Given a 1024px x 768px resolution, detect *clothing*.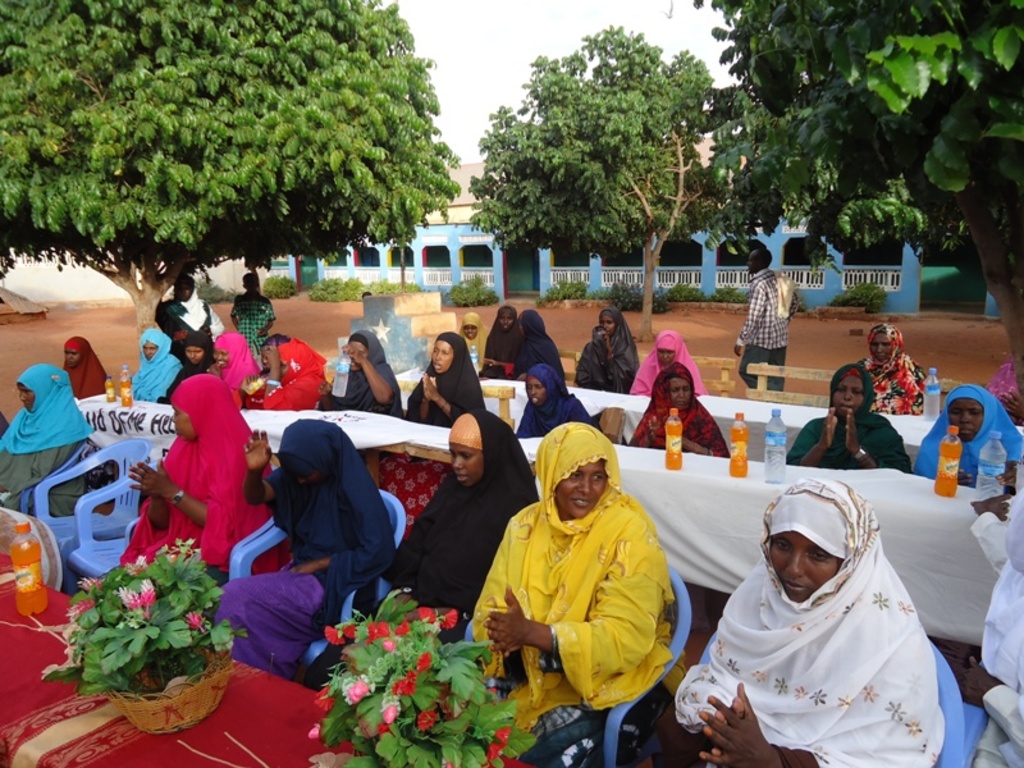
crop(477, 435, 680, 730).
